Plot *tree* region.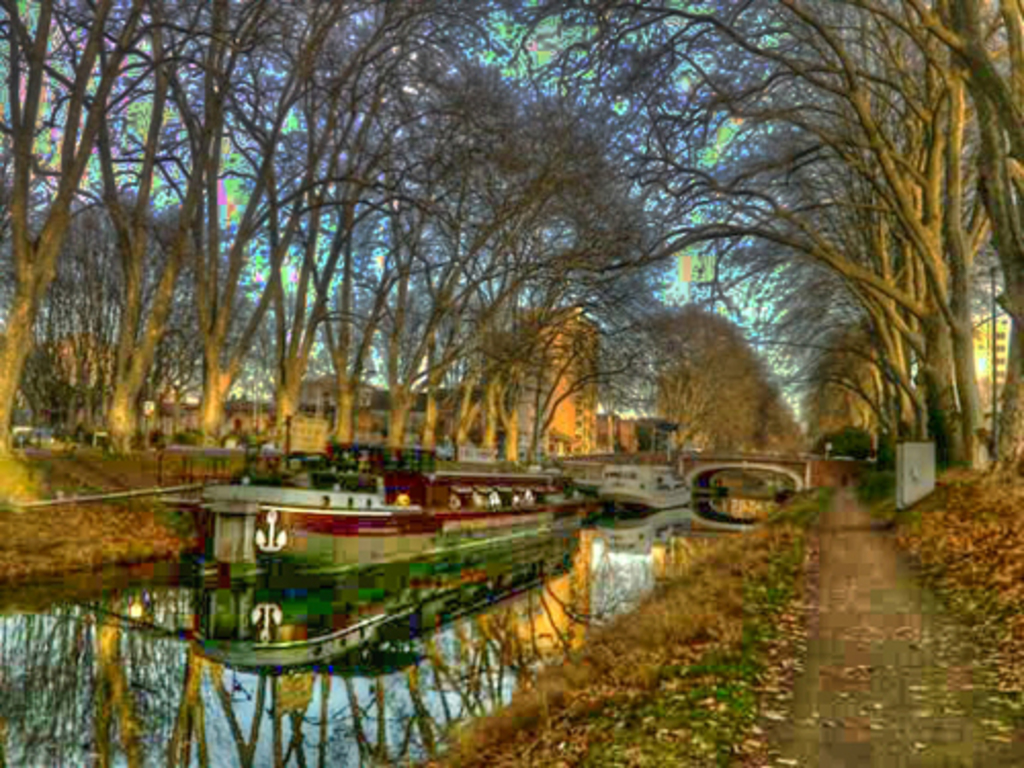
Plotted at (68, 0, 215, 449).
